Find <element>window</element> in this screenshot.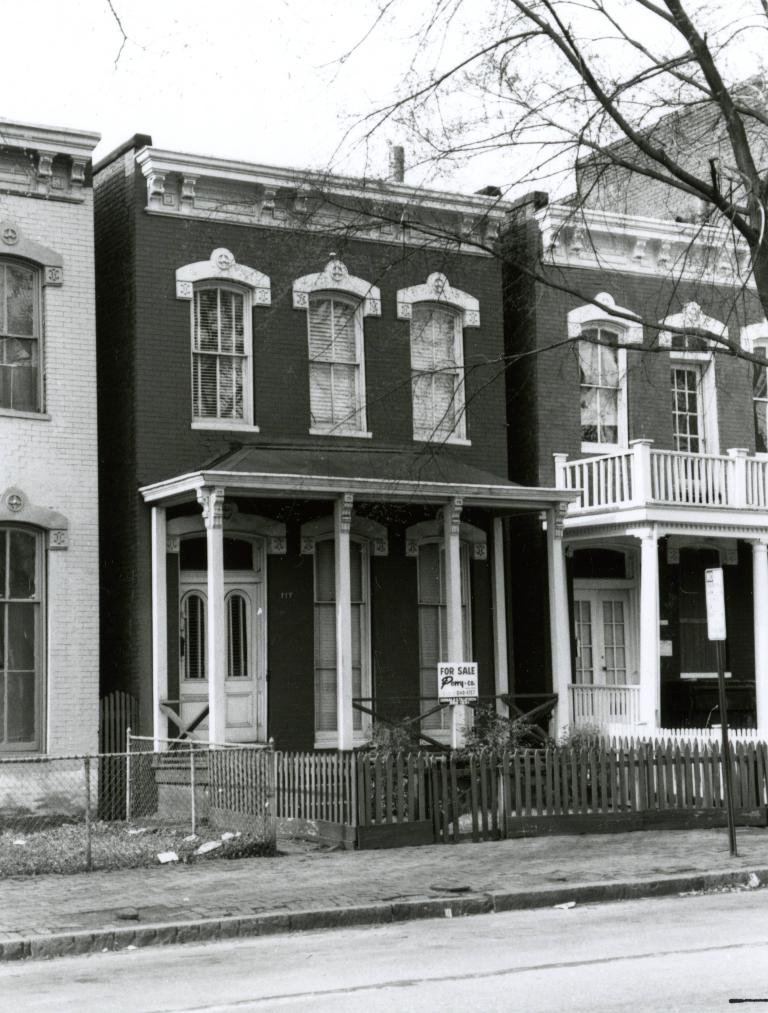
The bounding box for <element>window</element> is bbox=[177, 281, 272, 446].
